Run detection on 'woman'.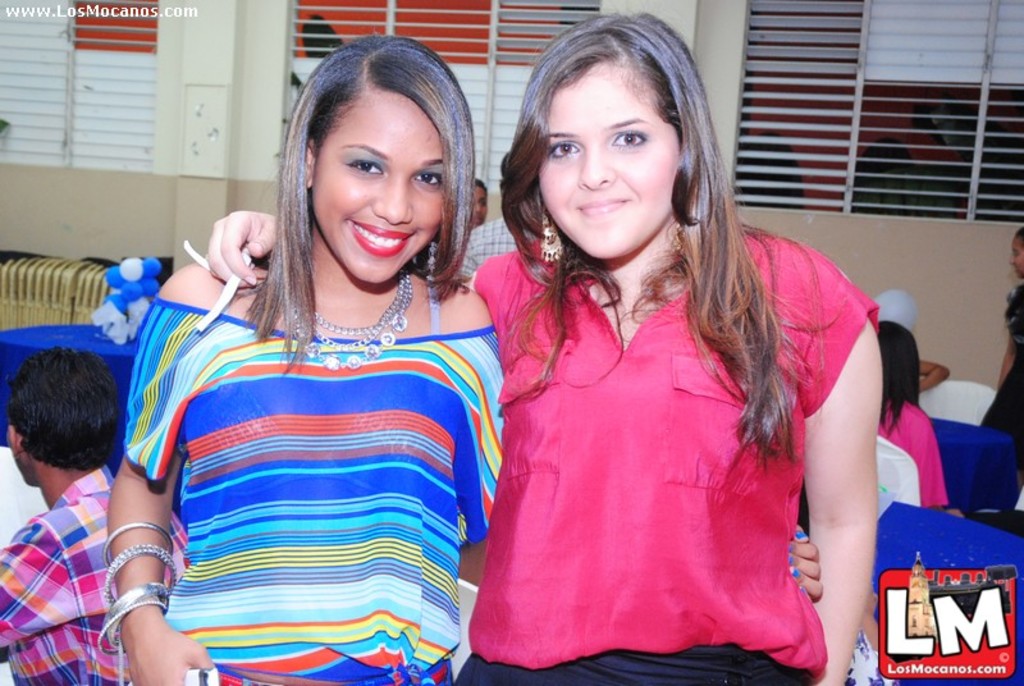
Result: region(877, 307, 947, 513).
